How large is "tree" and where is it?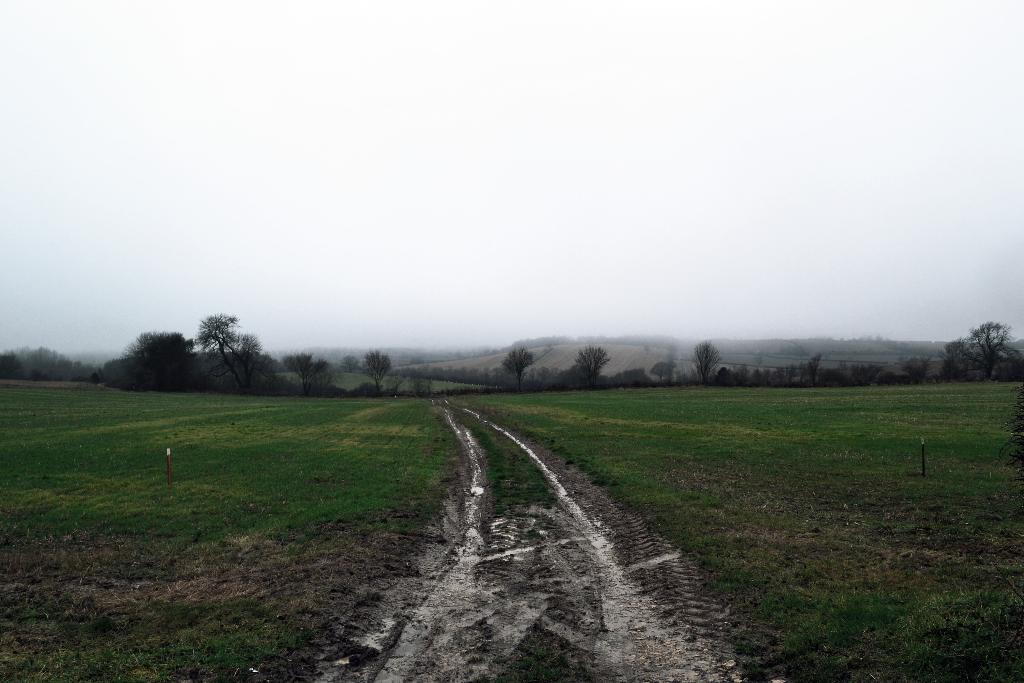
Bounding box: x1=694 y1=346 x2=719 y2=384.
